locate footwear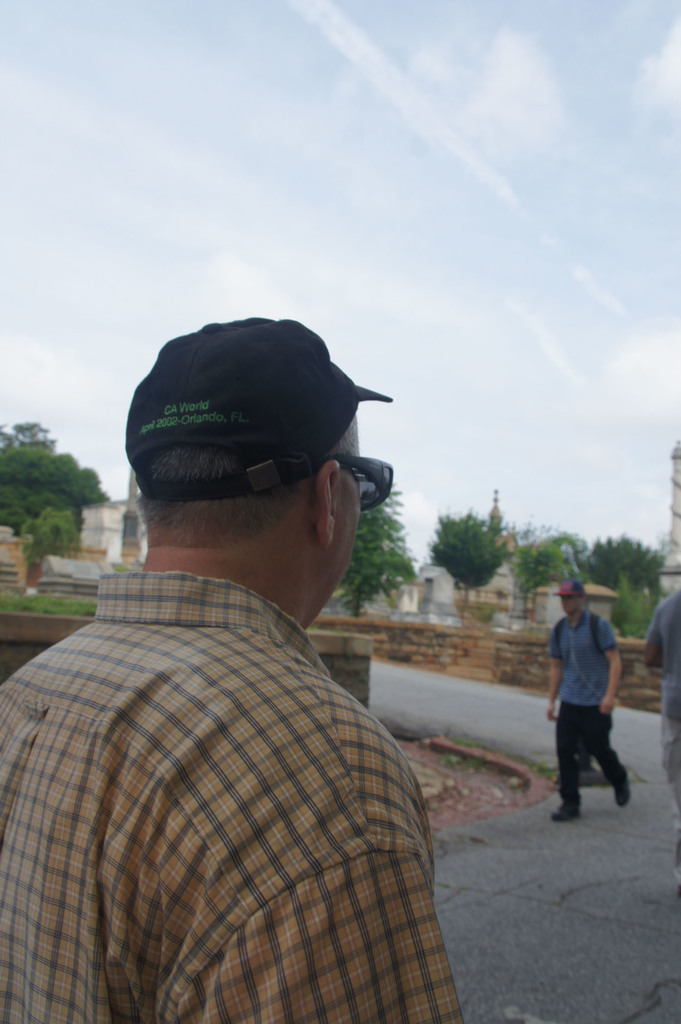
bbox=(554, 805, 583, 826)
